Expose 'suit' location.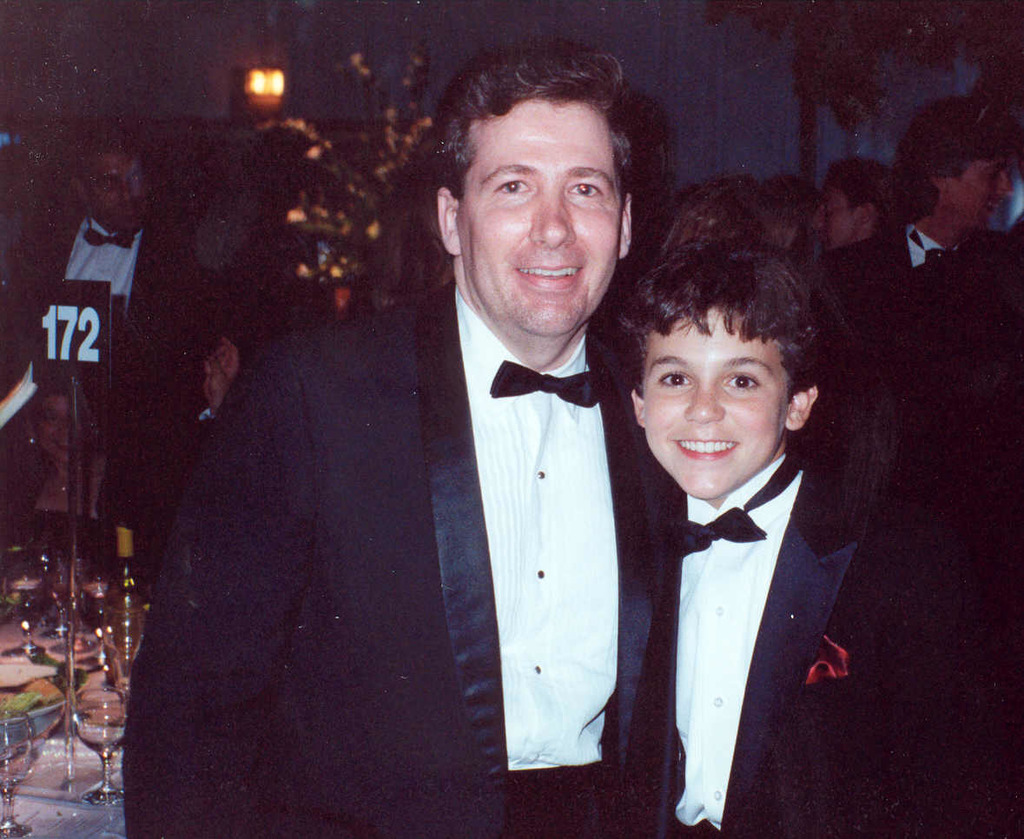
Exposed at x1=26, y1=209, x2=206, y2=332.
